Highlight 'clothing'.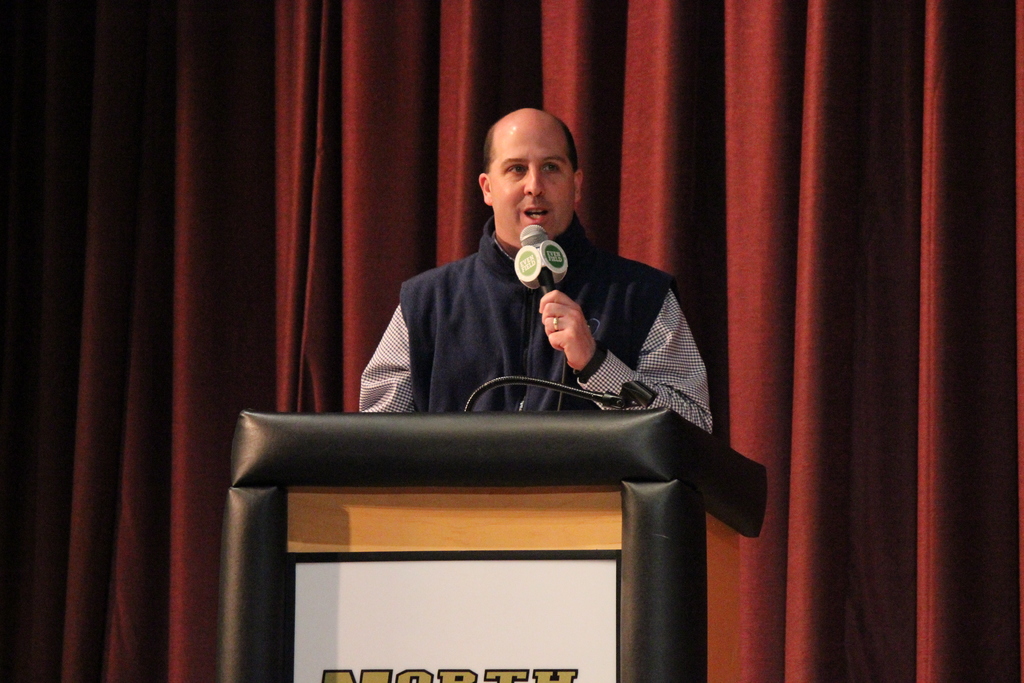
Highlighted region: 369,201,660,423.
